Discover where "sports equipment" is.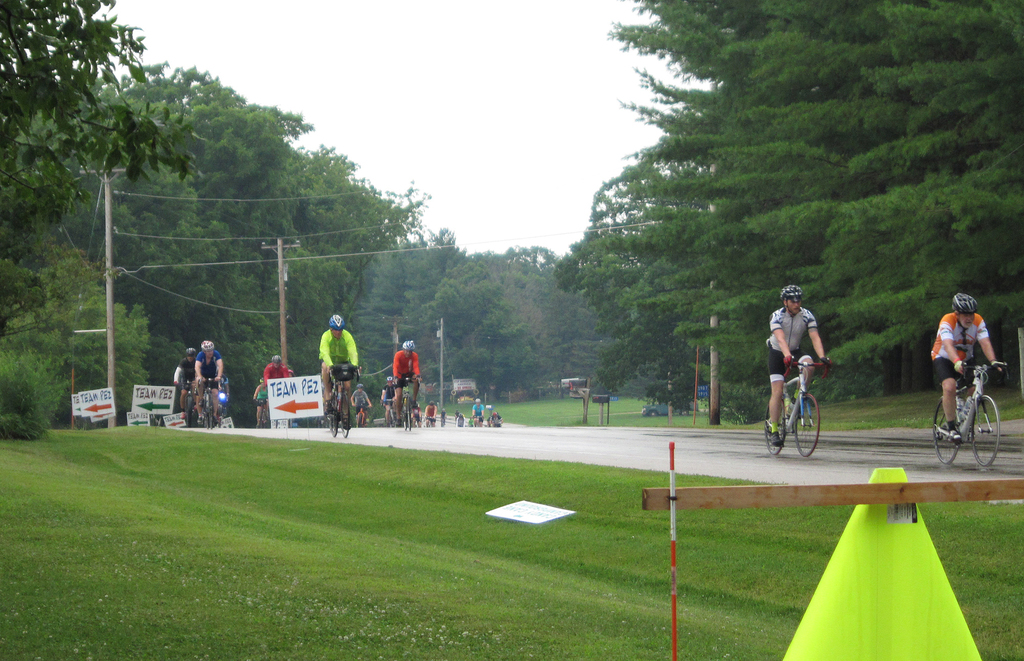
Discovered at crop(182, 349, 196, 359).
